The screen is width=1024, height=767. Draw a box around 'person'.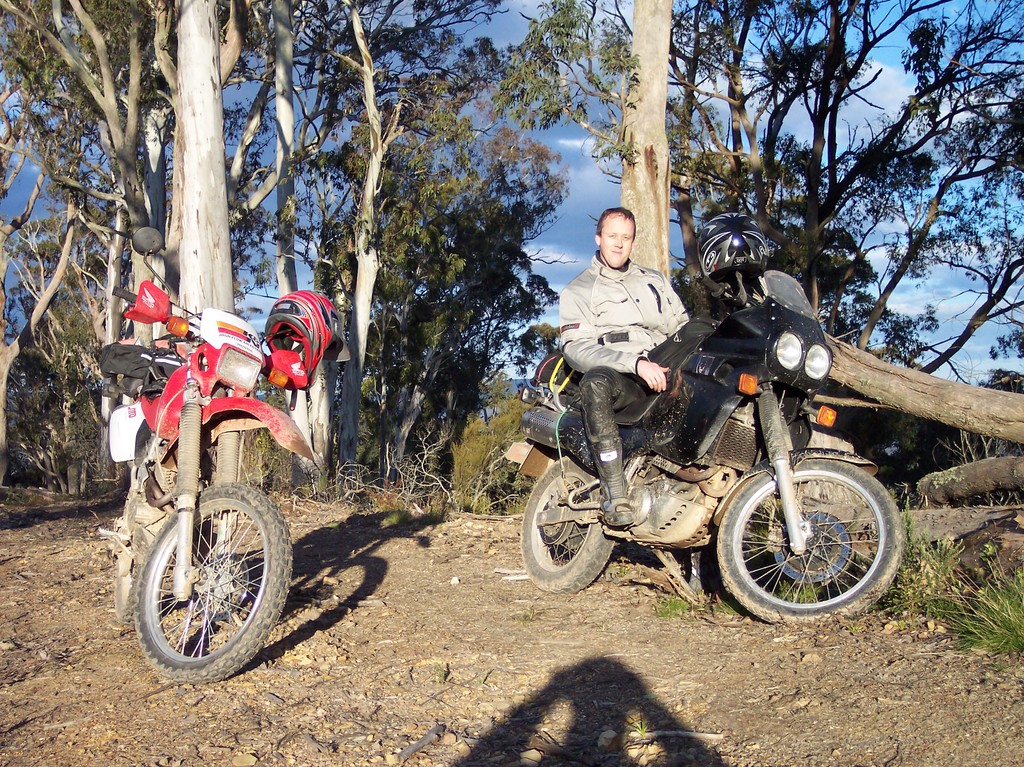
box(547, 211, 735, 564).
